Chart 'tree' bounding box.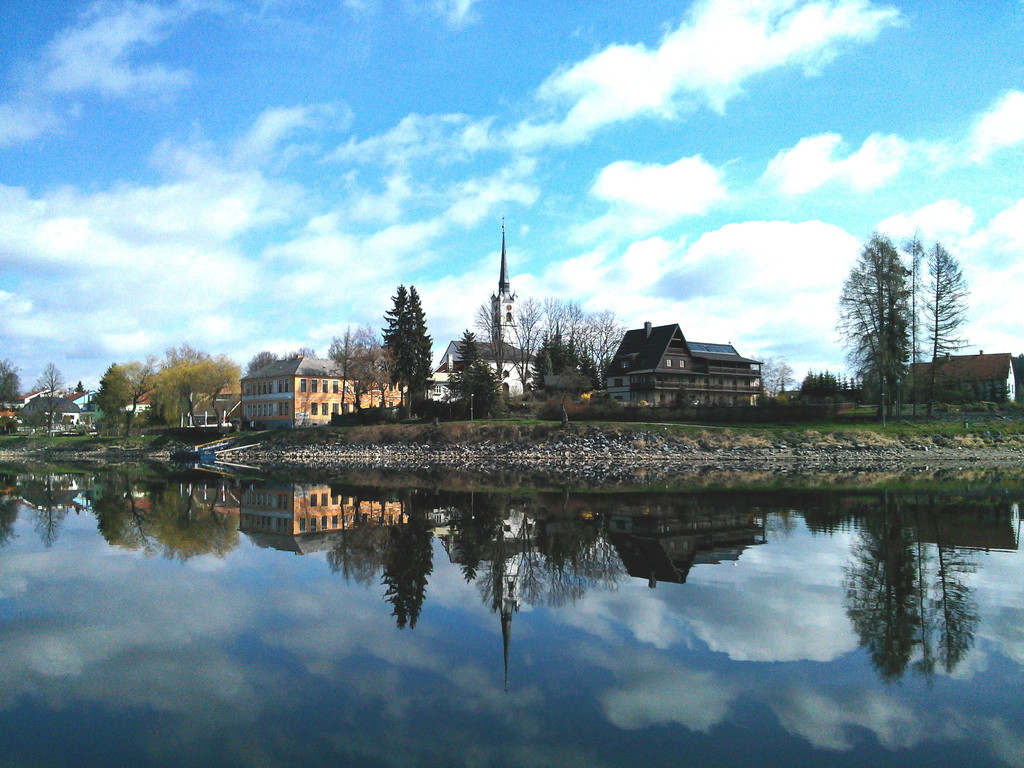
Charted: [900,231,932,417].
